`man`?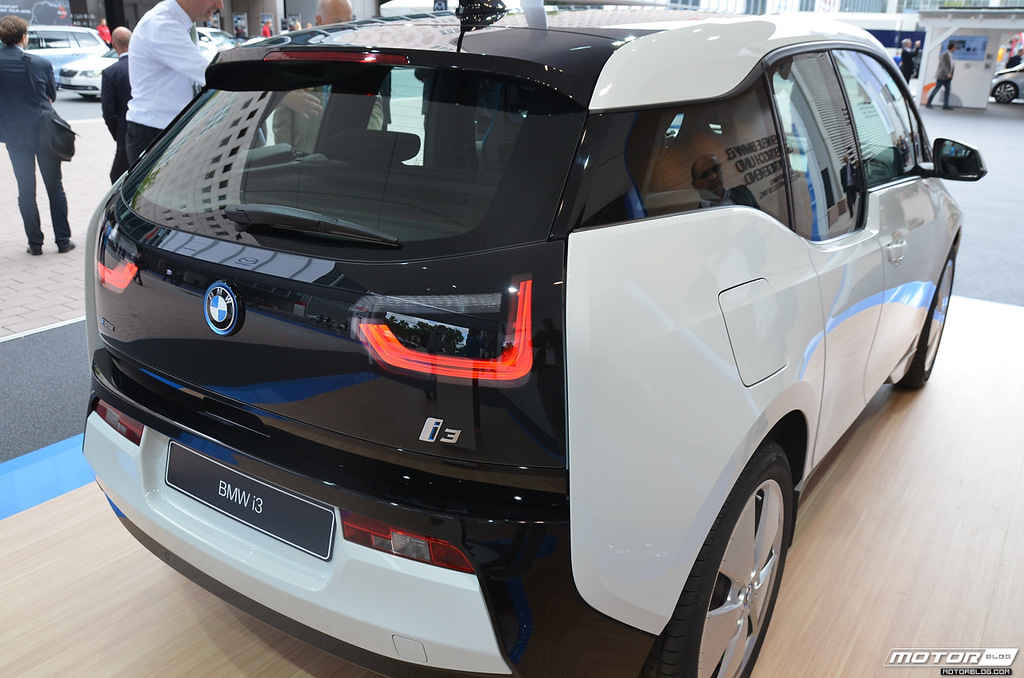
279,0,384,154
